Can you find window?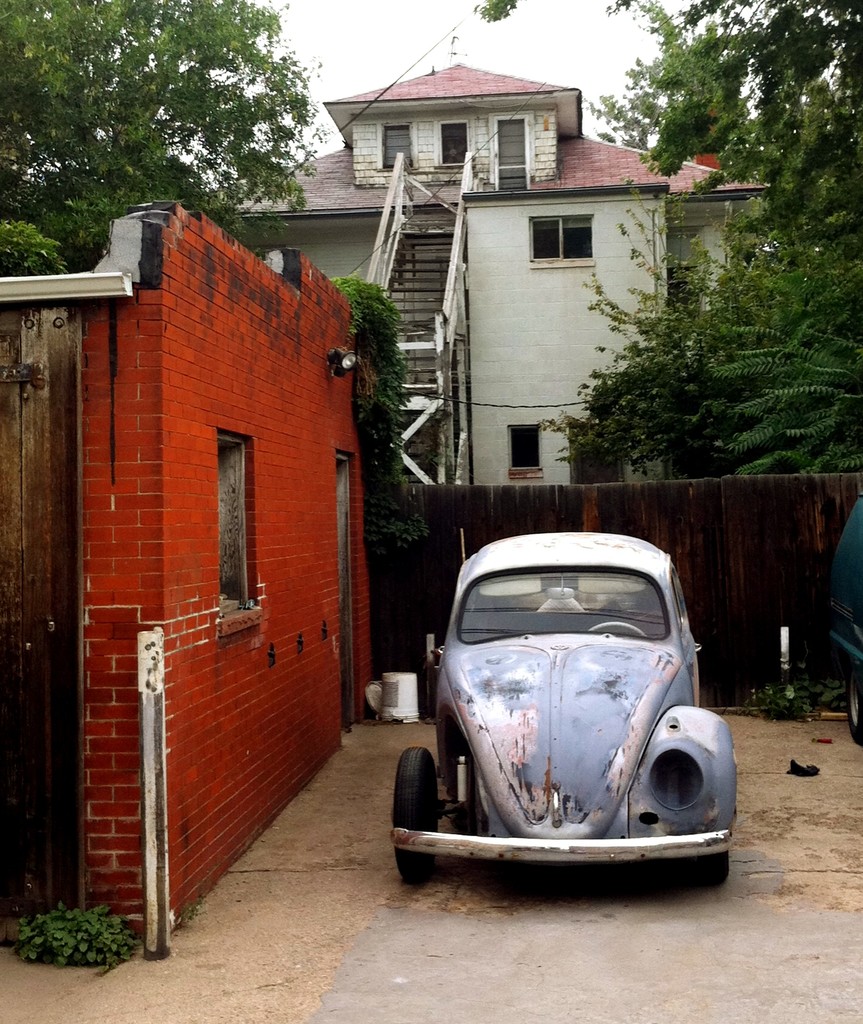
Yes, bounding box: (507, 426, 534, 477).
